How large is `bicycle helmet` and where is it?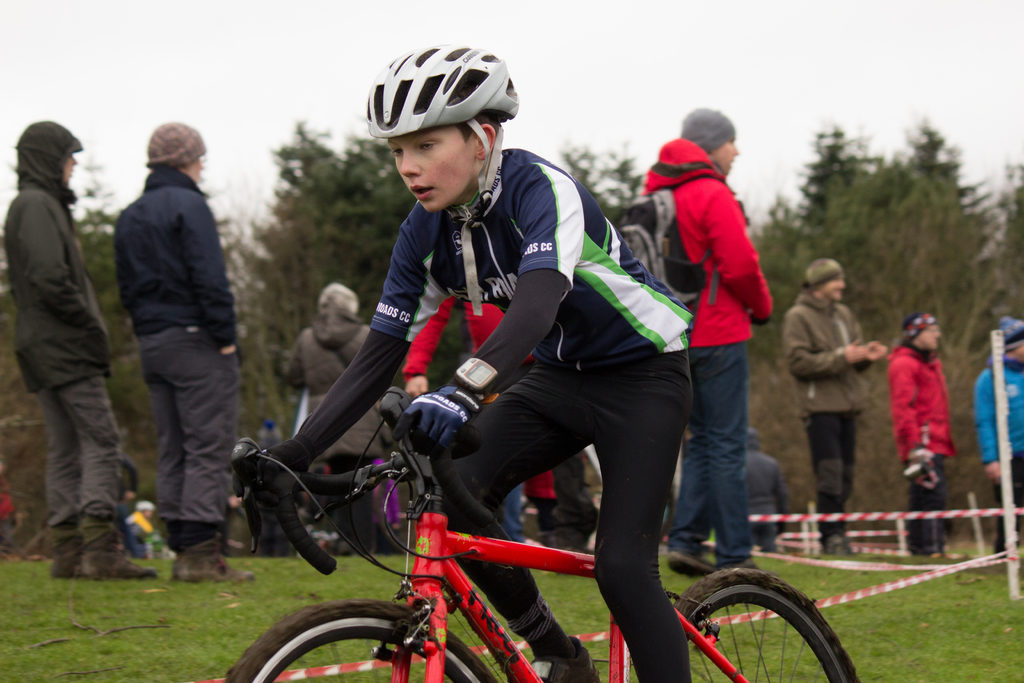
Bounding box: box=[365, 44, 518, 320].
